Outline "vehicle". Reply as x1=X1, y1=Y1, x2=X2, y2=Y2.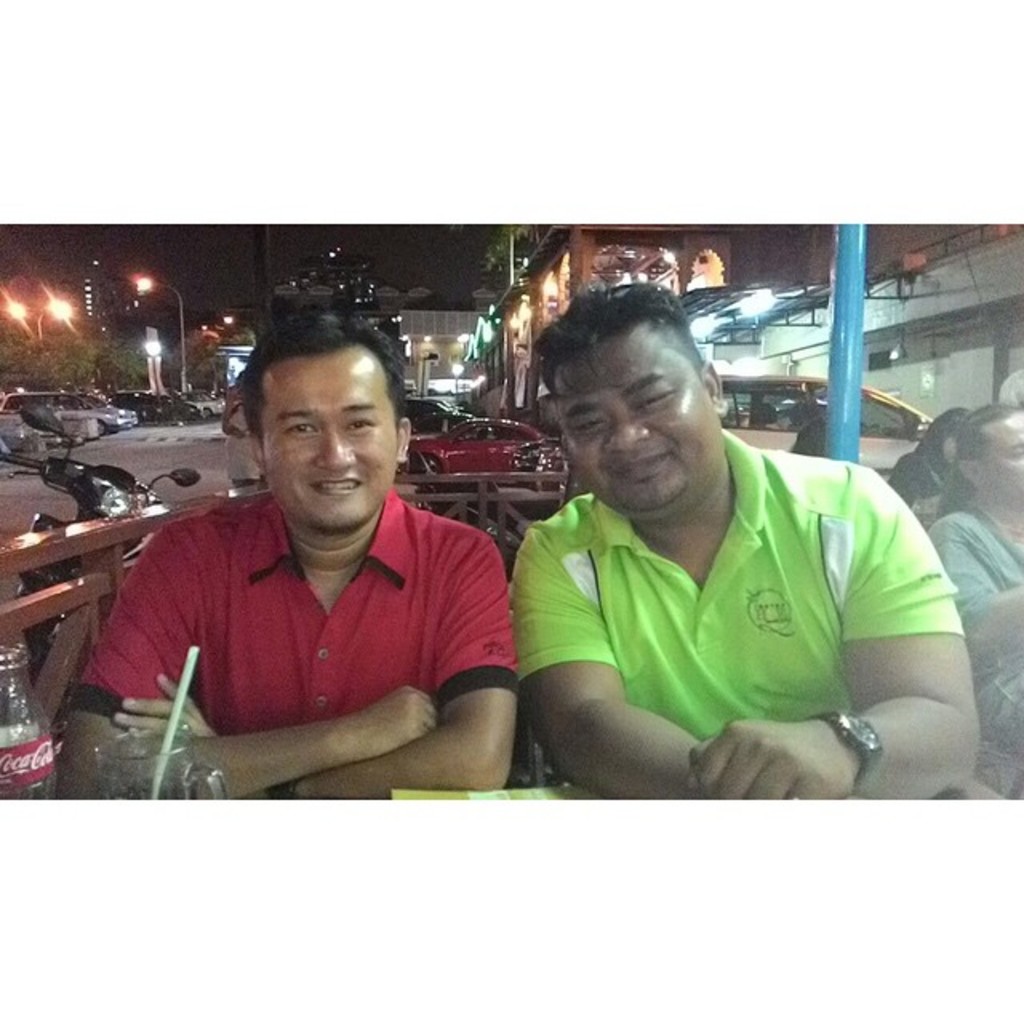
x1=395, y1=395, x2=472, y2=450.
